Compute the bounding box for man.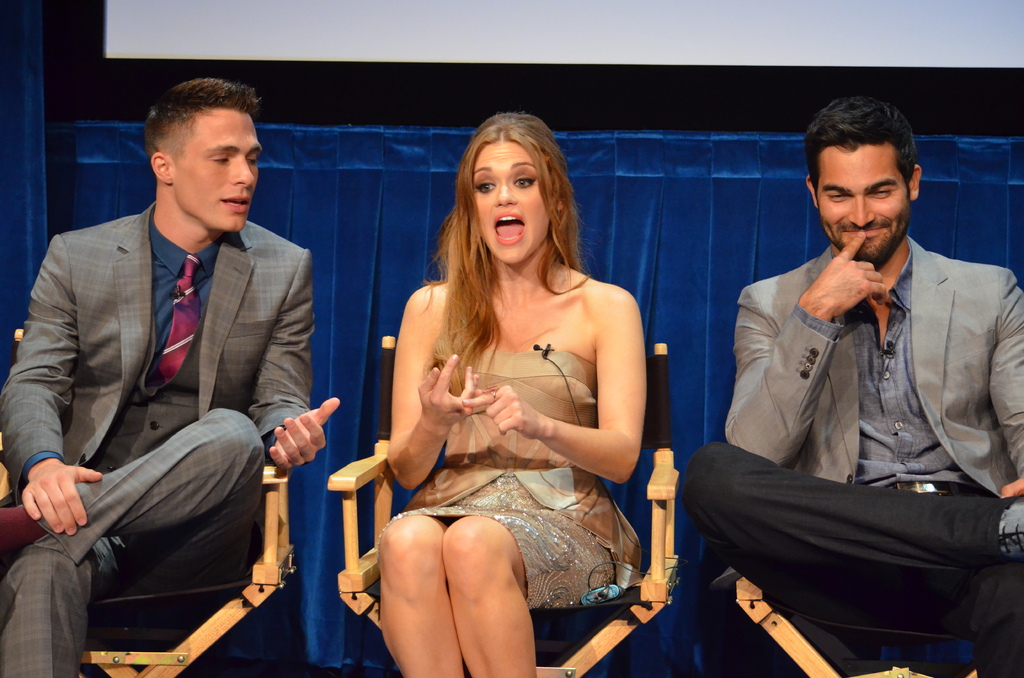
15, 81, 322, 668.
